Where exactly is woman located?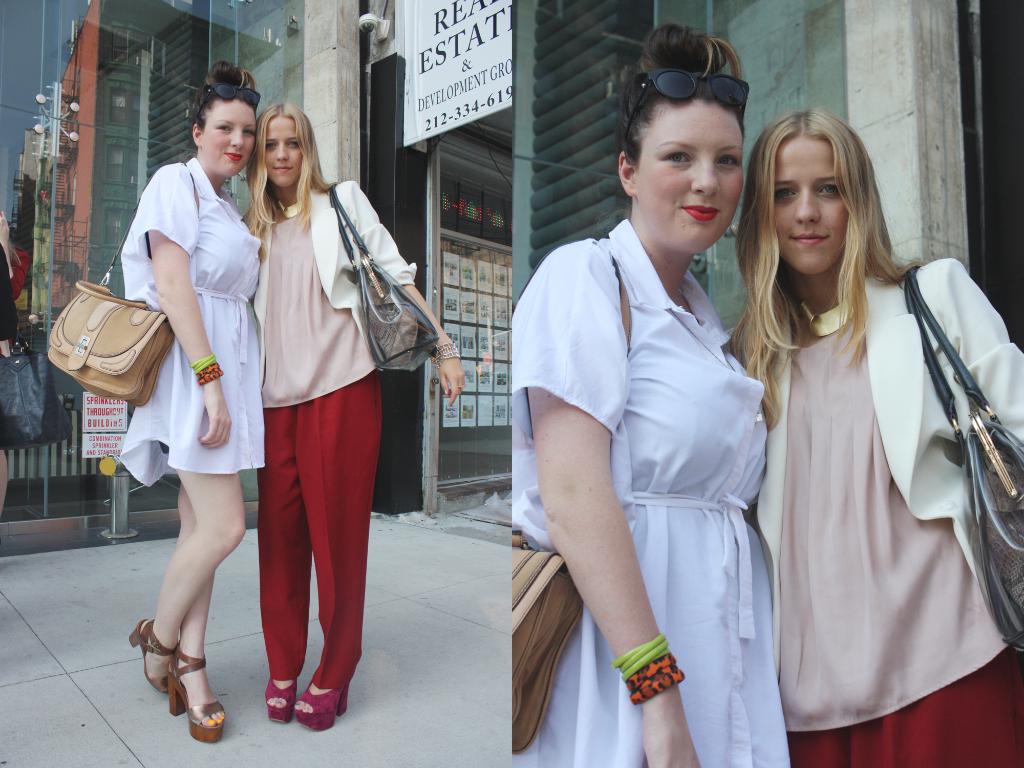
Its bounding box is bbox=(246, 99, 469, 729).
